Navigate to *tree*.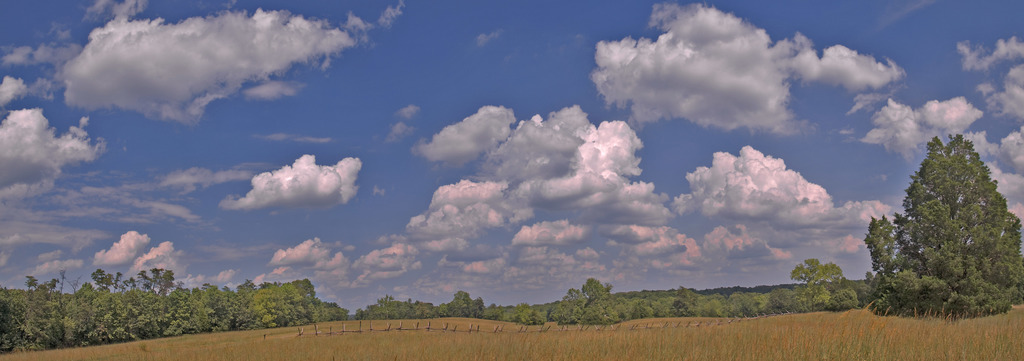
Navigation target: left=860, top=134, right=1023, bottom=319.
